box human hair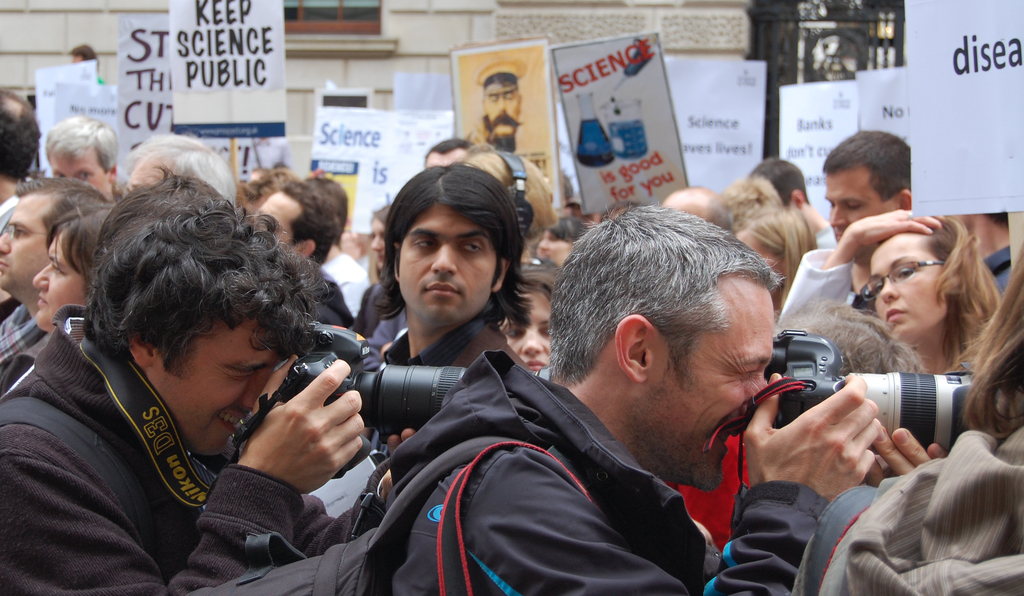
(x1=423, y1=138, x2=476, y2=165)
